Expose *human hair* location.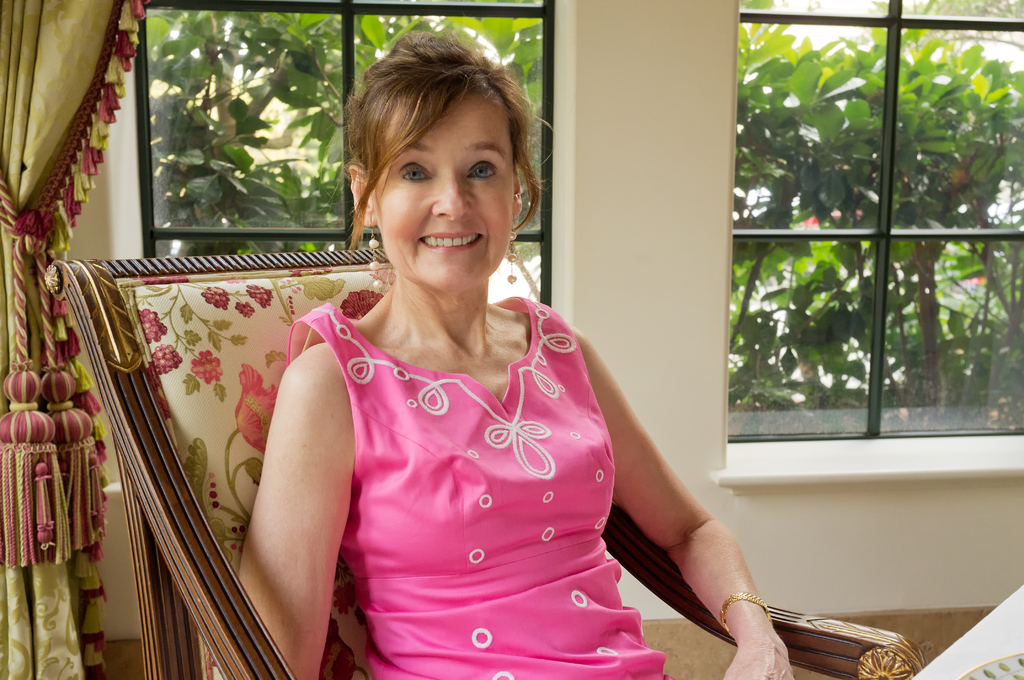
Exposed at {"left": 337, "top": 37, "right": 547, "bottom": 280}.
